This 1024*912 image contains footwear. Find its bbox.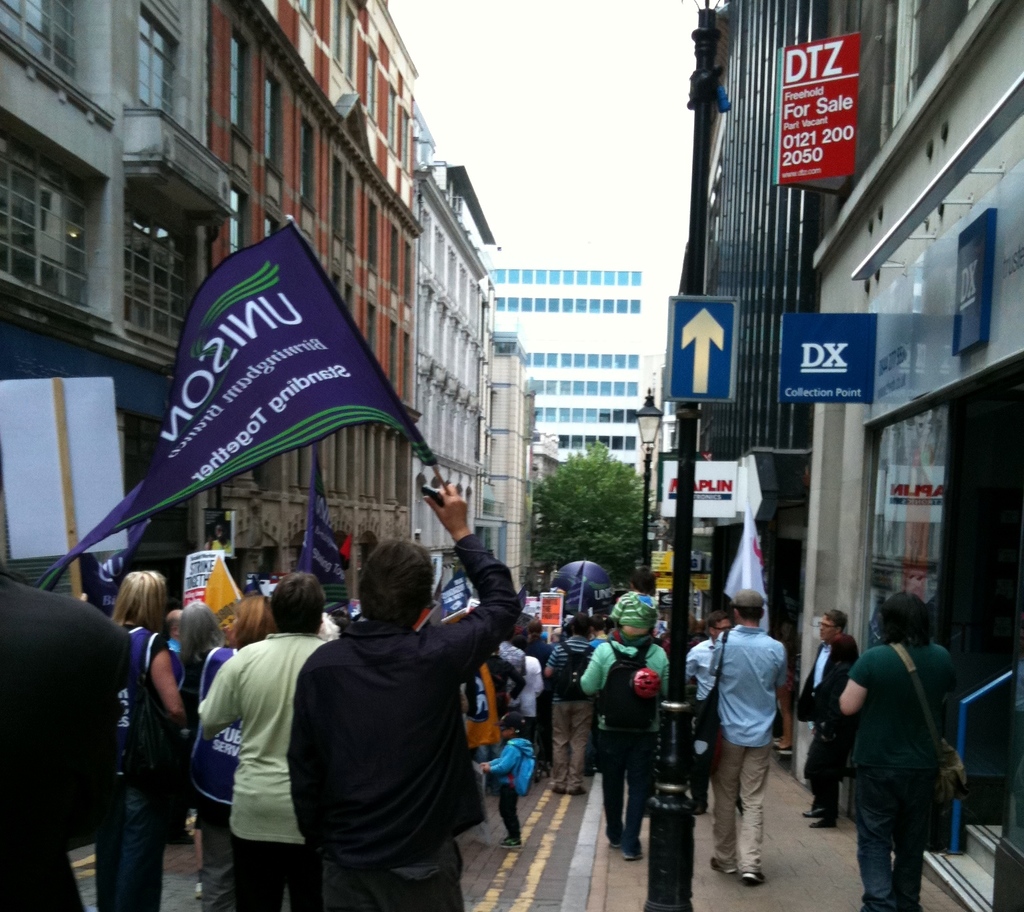
545/787/566/797.
